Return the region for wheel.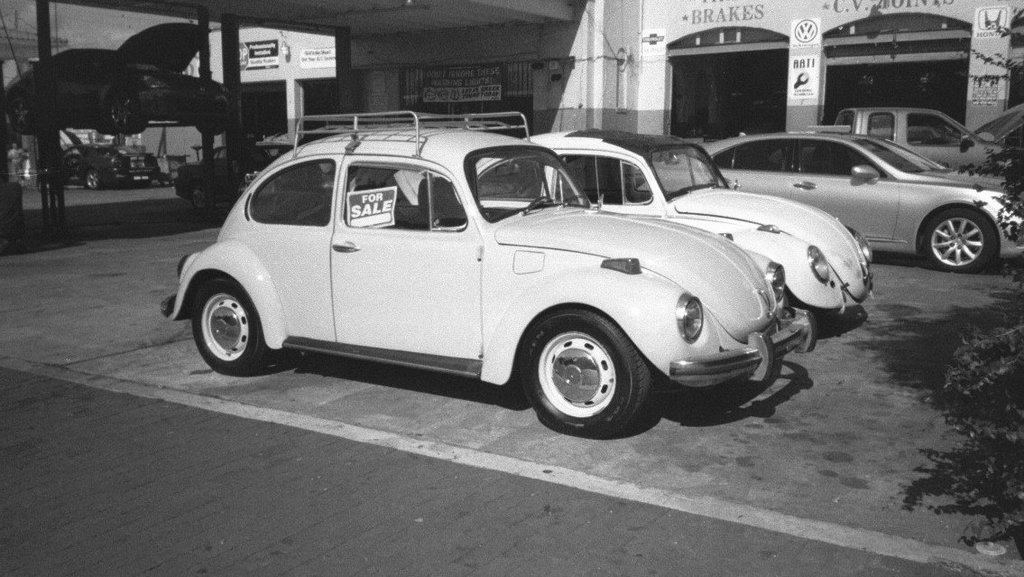
[526, 308, 646, 439].
